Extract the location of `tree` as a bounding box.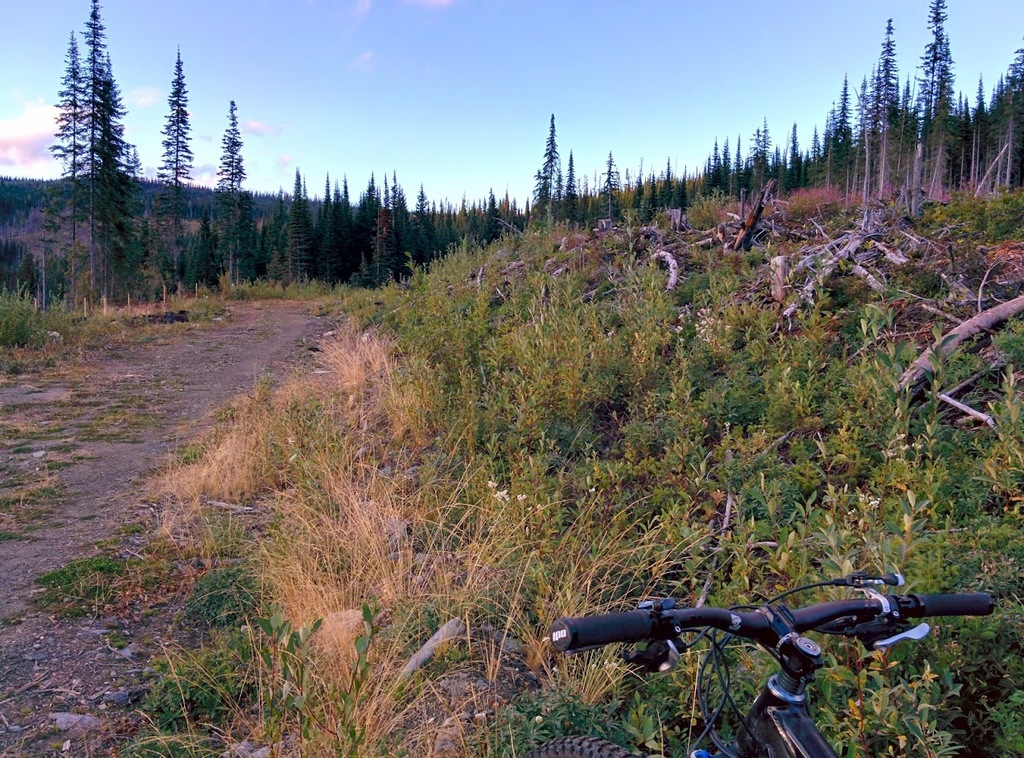
rect(319, 166, 357, 285).
